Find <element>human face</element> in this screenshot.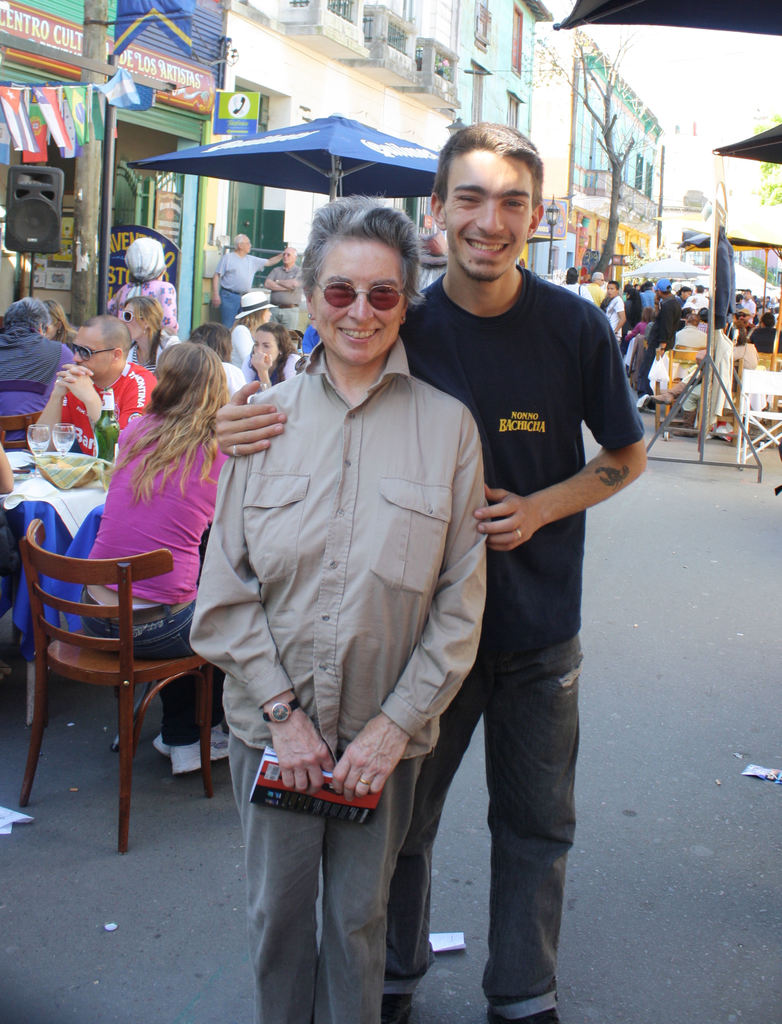
The bounding box for <element>human face</element> is 240/237/251/253.
